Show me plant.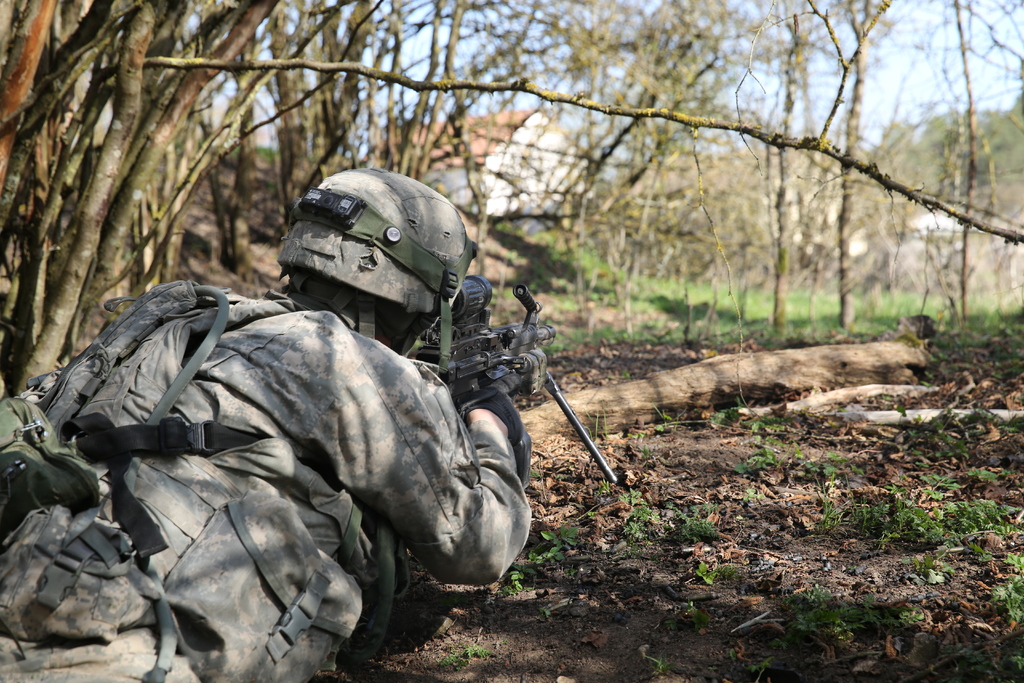
plant is here: Rect(1009, 647, 1023, 675).
